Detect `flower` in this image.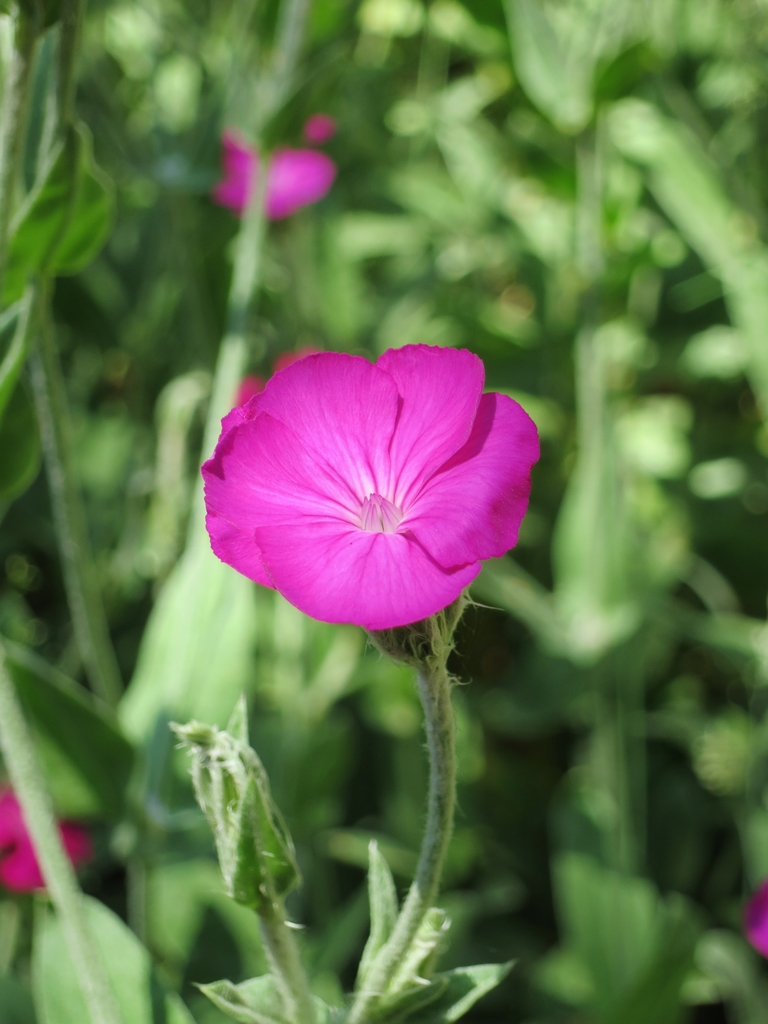
Detection: left=0, top=778, right=85, bottom=900.
